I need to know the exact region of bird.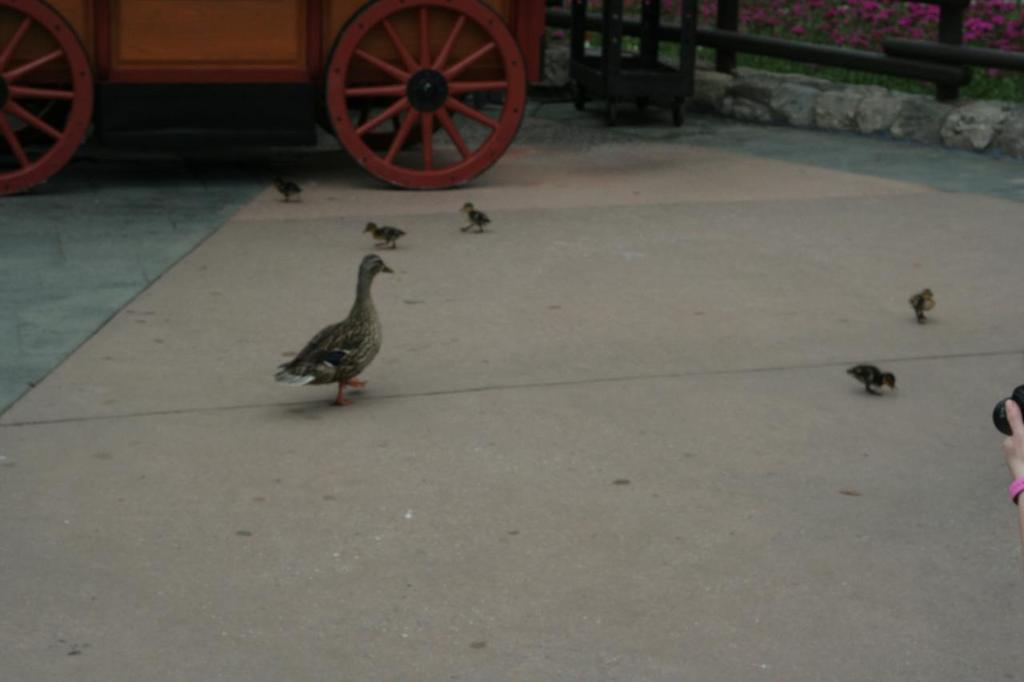
Region: [left=846, top=367, right=895, bottom=393].
